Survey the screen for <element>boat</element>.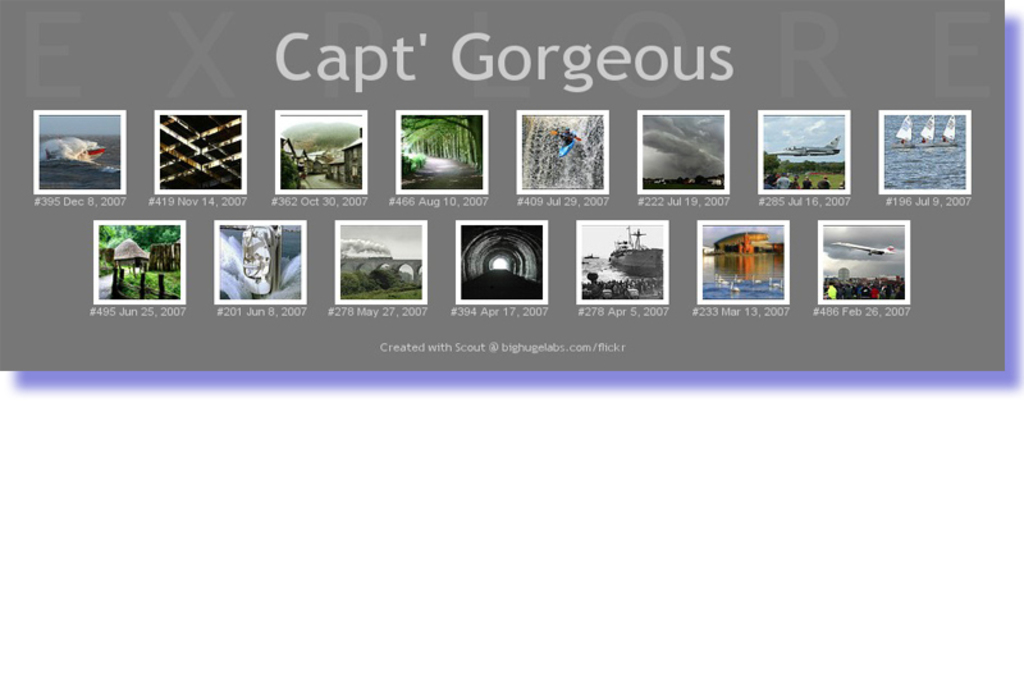
Survey found: x1=604, y1=223, x2=664, y2=280.
